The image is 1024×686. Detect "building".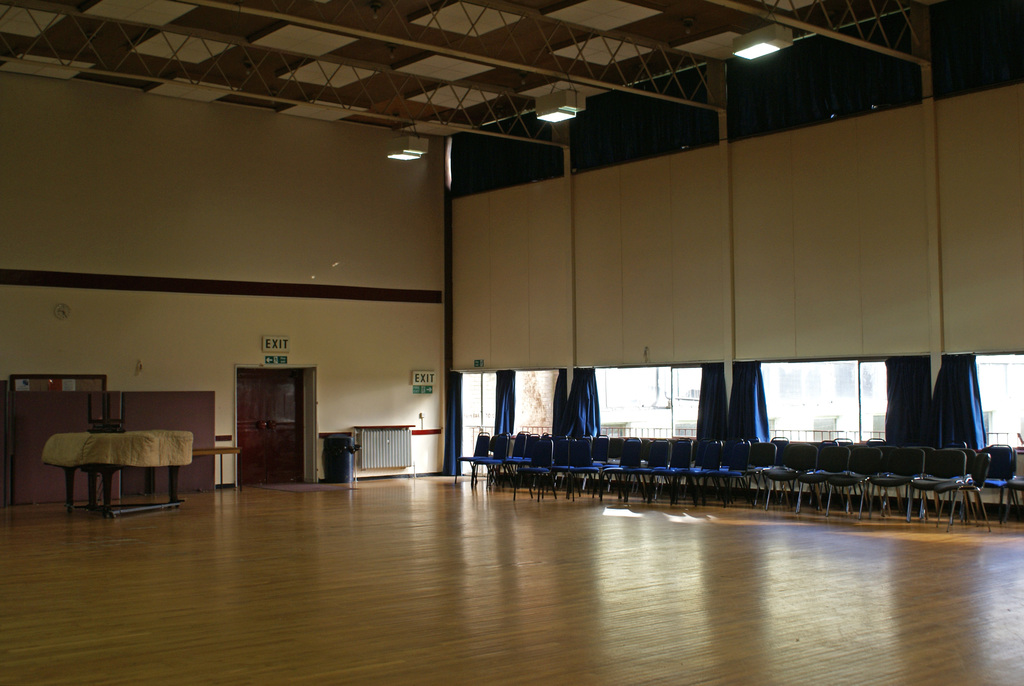
Detection: left=0, top=0, right=1023, bottom=685.
